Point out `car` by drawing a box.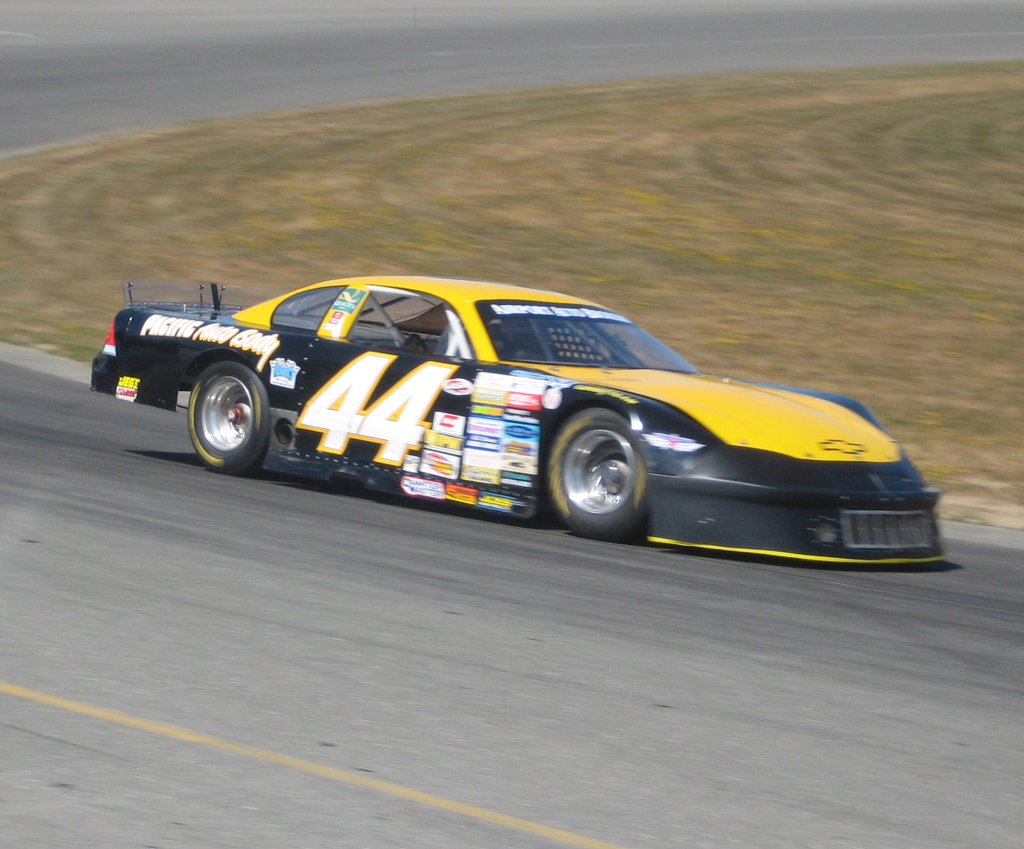
select_region(90, 272, 946, 564).
